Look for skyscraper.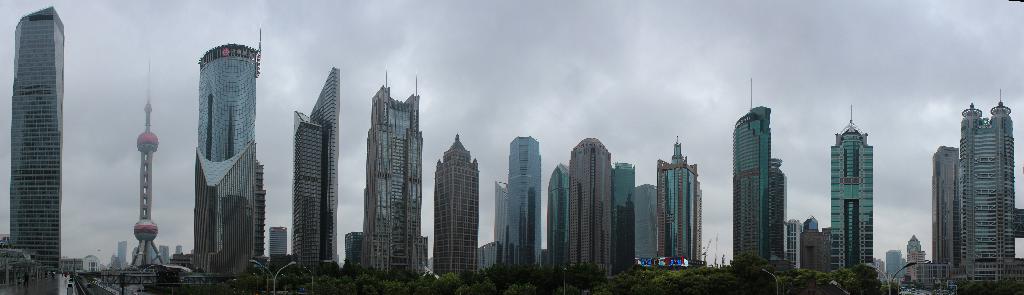
Found: <box>191,24,260,276</box>.
